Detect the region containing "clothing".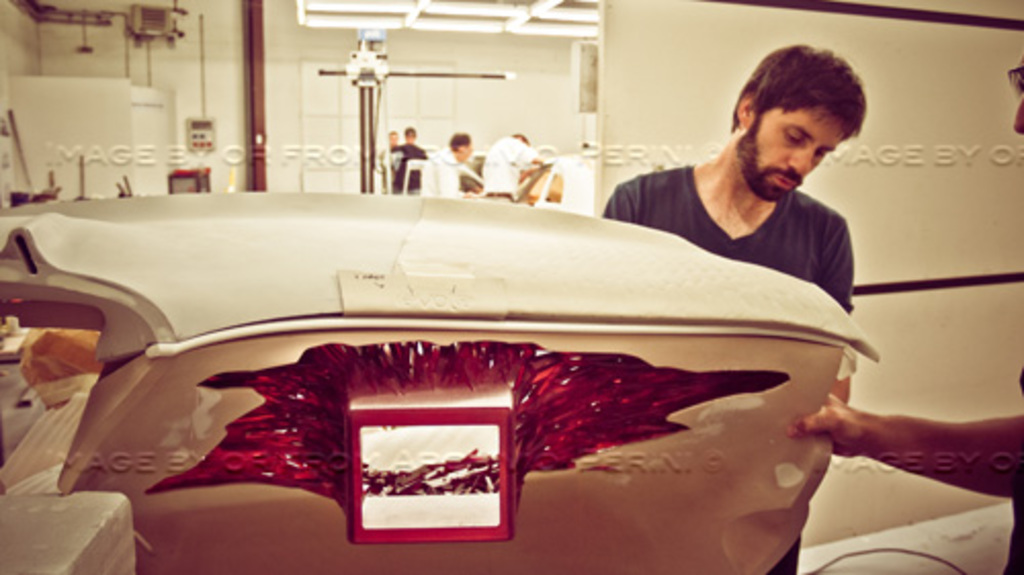
[left=604, top=160, right=856, bottom=573].
